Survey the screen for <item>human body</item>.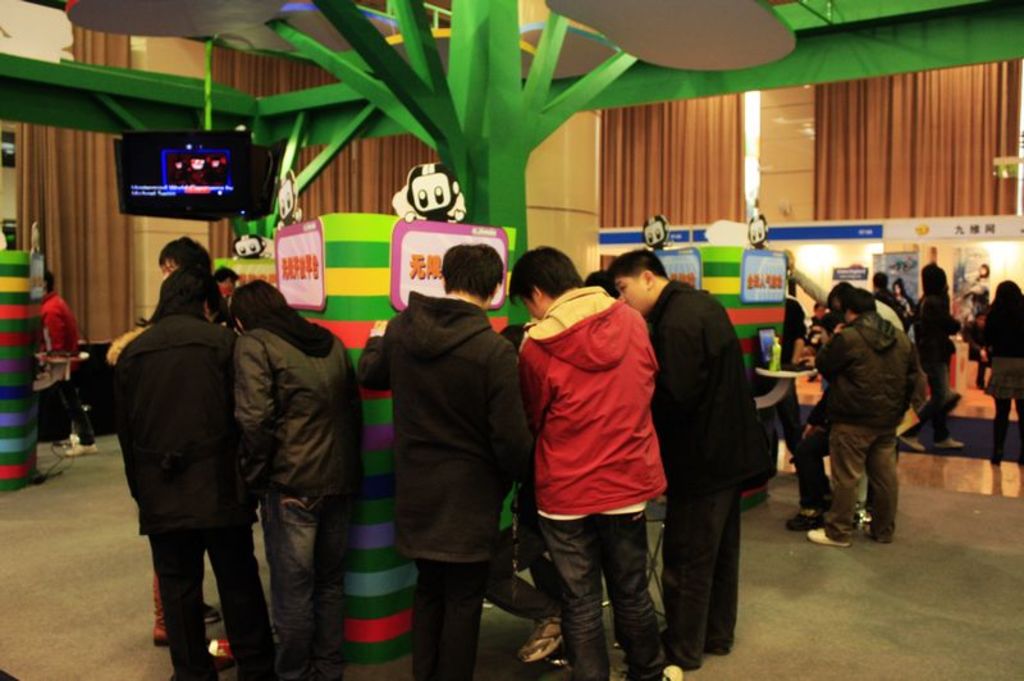
Survey found: l=522, t=229, r=689, b=663.
